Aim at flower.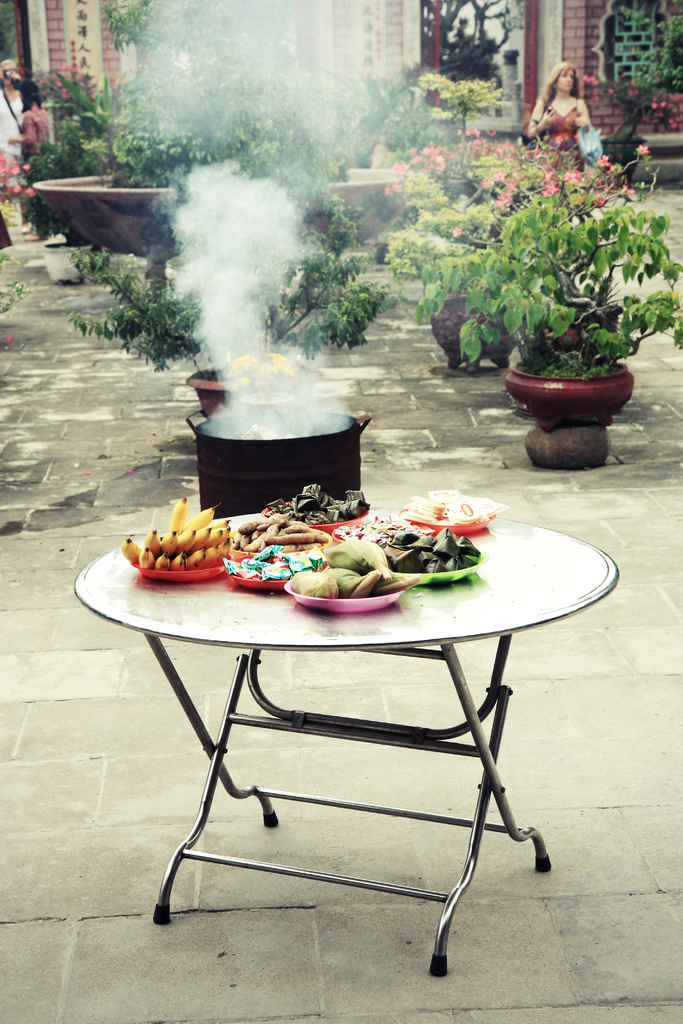
Aimed at bbox=(636, 141, 652, 162).
